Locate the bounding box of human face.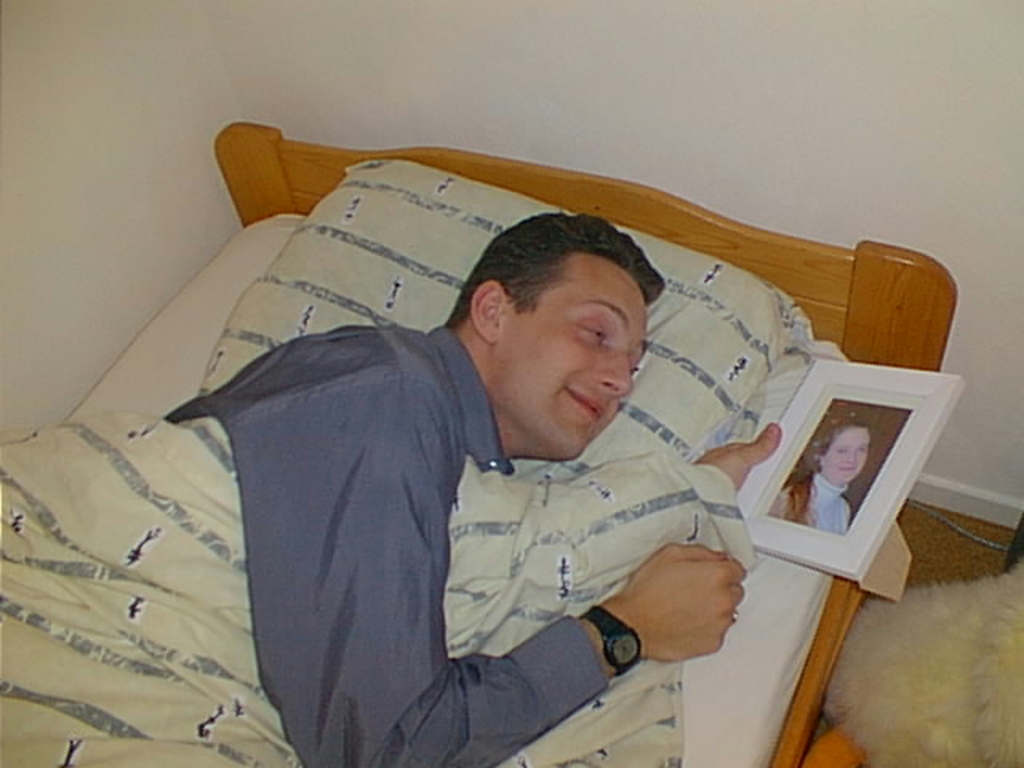
Bounding box: region(482, 269, 658, 461).
